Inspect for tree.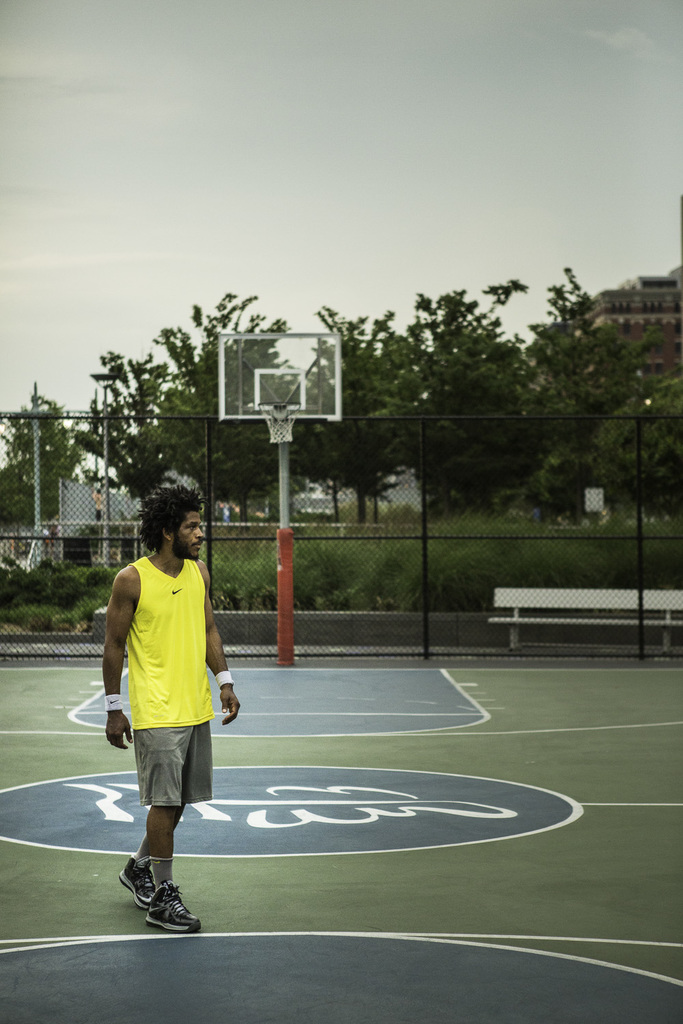
Inspection: 228,304,316,496.
